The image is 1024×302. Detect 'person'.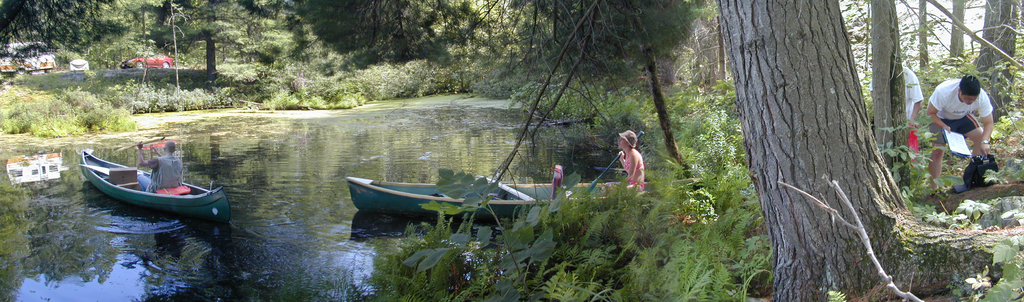
Detection: {"left": 136, "top": 140, "right": 189, "bottom": 199}.
